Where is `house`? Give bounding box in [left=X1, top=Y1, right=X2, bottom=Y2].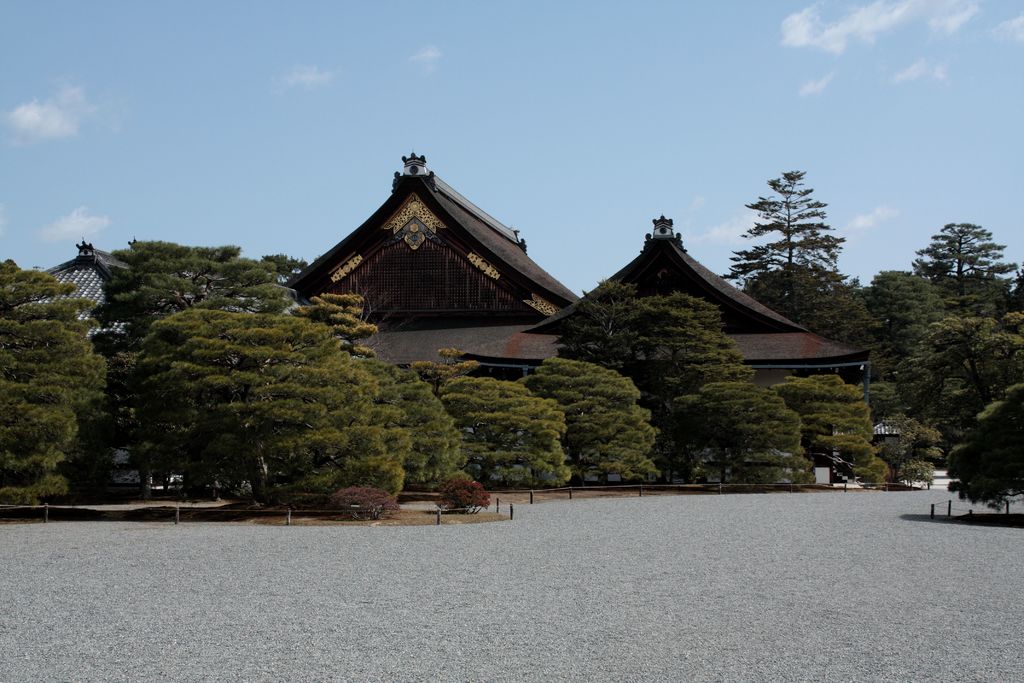
[left=874, top=404, right=919, bottom=469].
